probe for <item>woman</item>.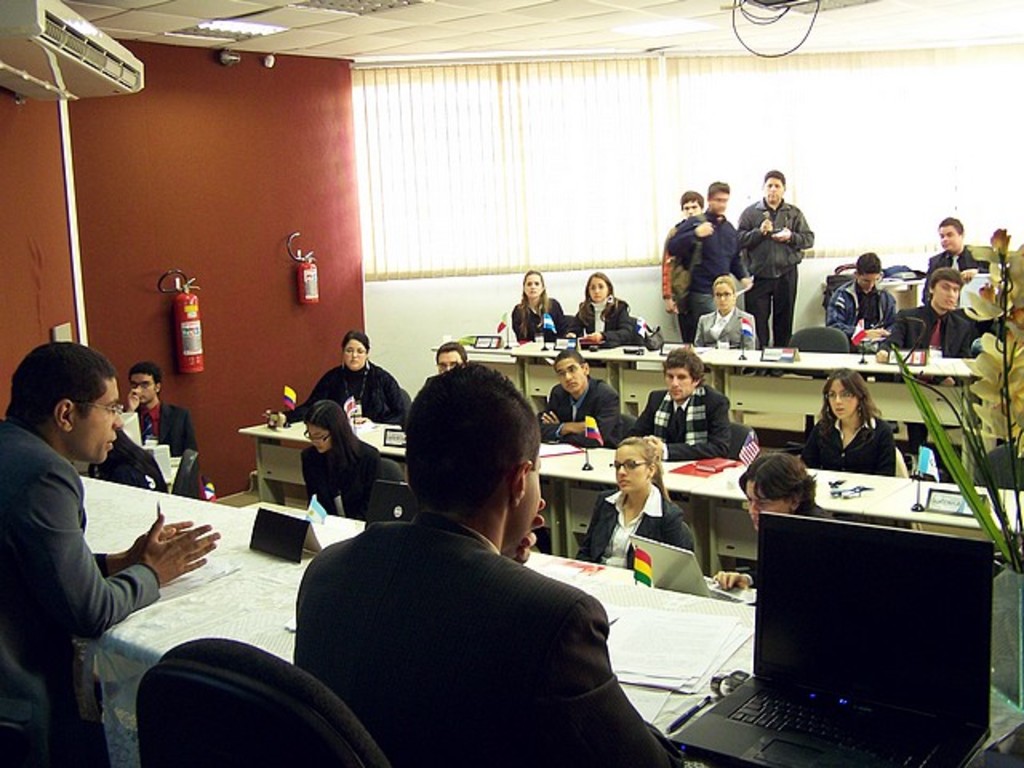
Probe result: 710,453,830,592.
